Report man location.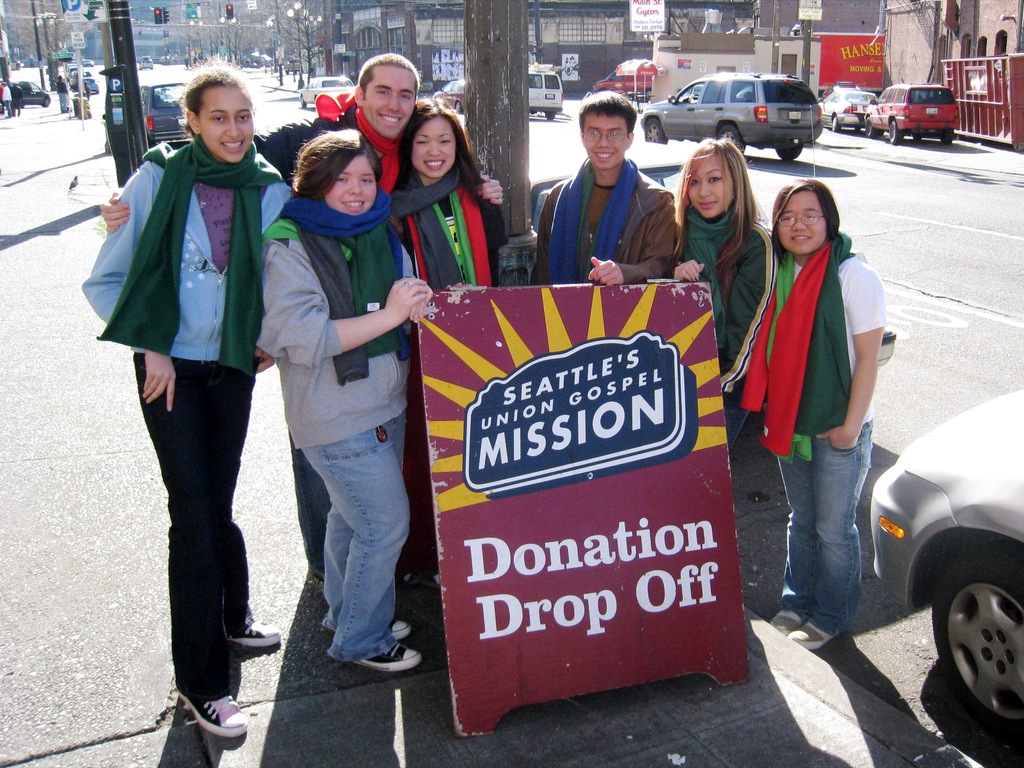
Report: (0,82,11,119).
